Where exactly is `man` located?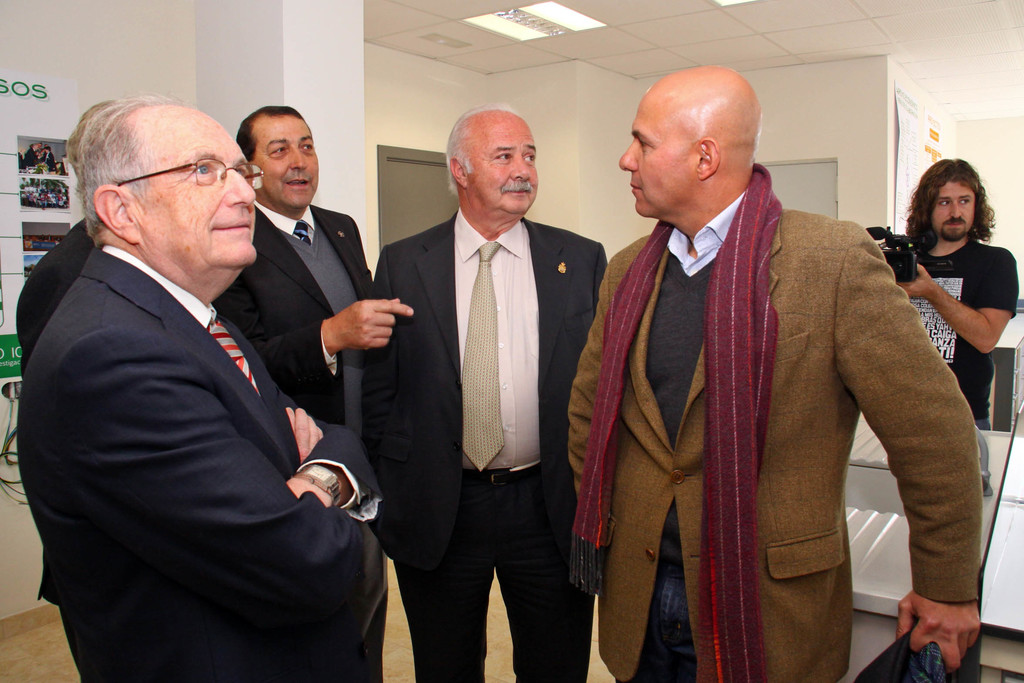
Its bounding box is {"left": 212, "top": 106, "right": 419, "bottom": 680}.
